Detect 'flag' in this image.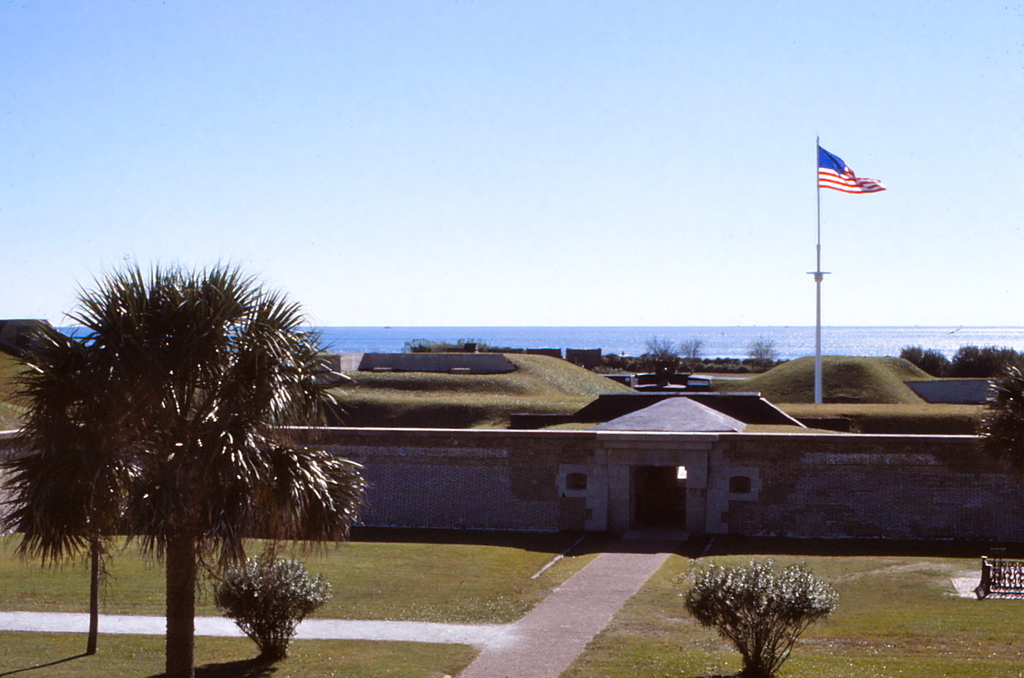
Detection: box(817, 144, 887, 196).
